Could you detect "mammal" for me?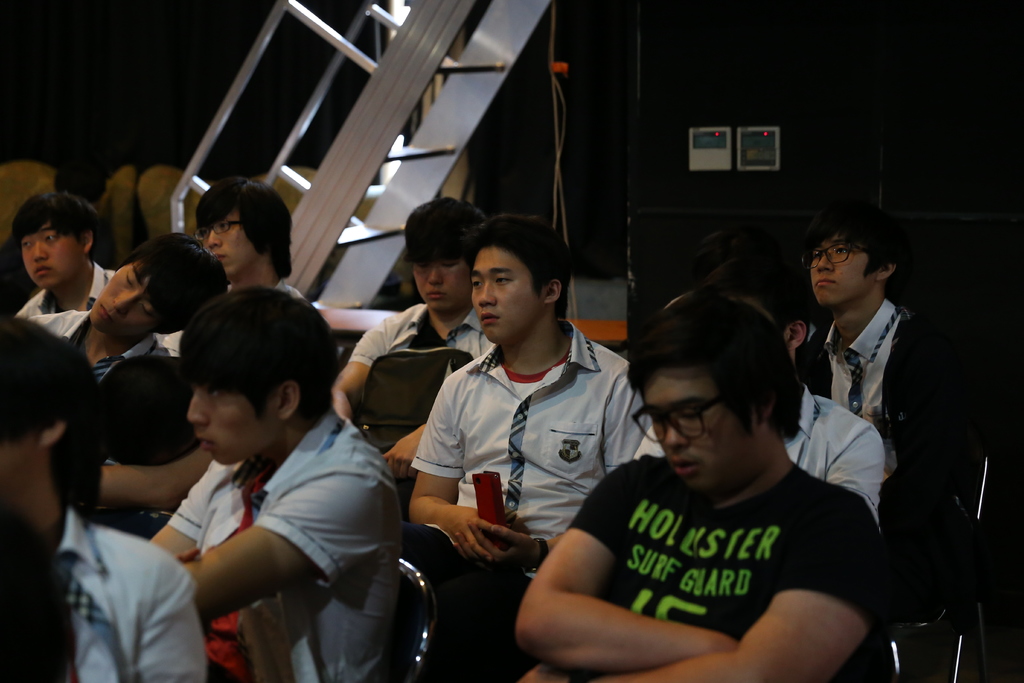
Detection result: <box>627,218,882,527</box>.
